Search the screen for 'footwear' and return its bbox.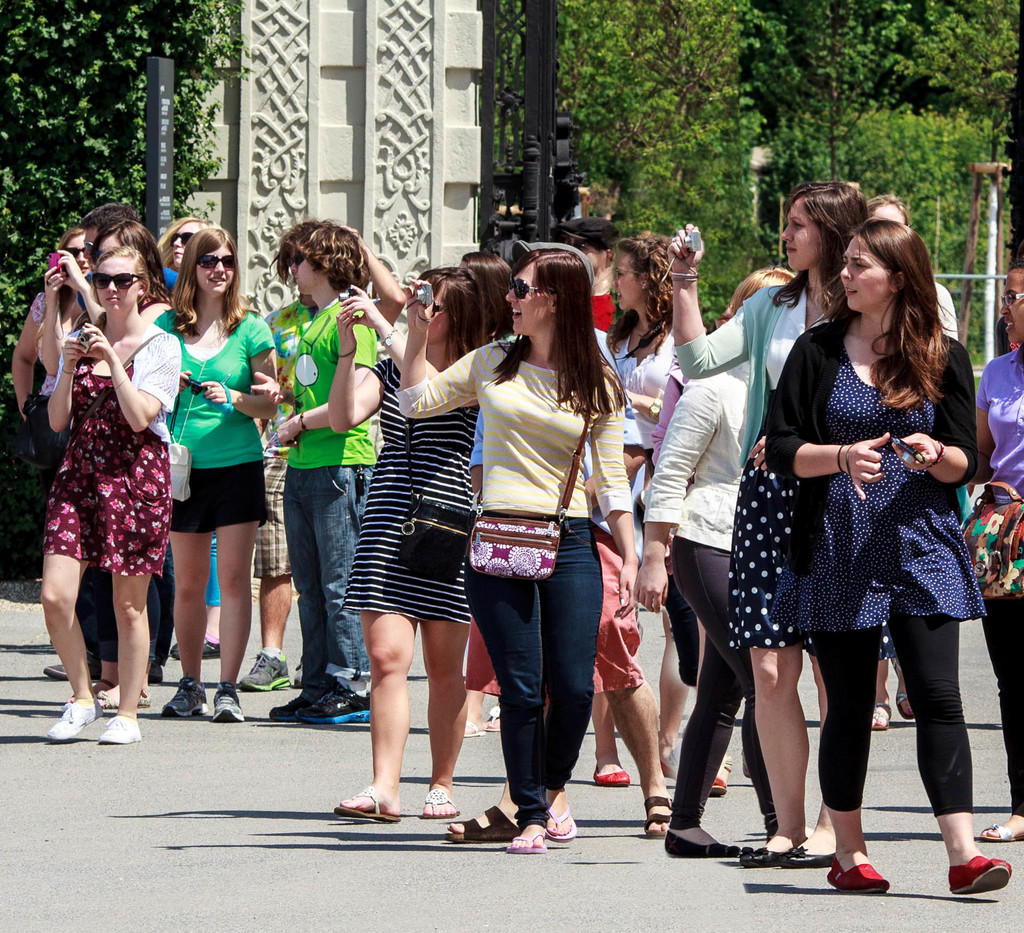
Found: rect(212, 683, 245, 721).
